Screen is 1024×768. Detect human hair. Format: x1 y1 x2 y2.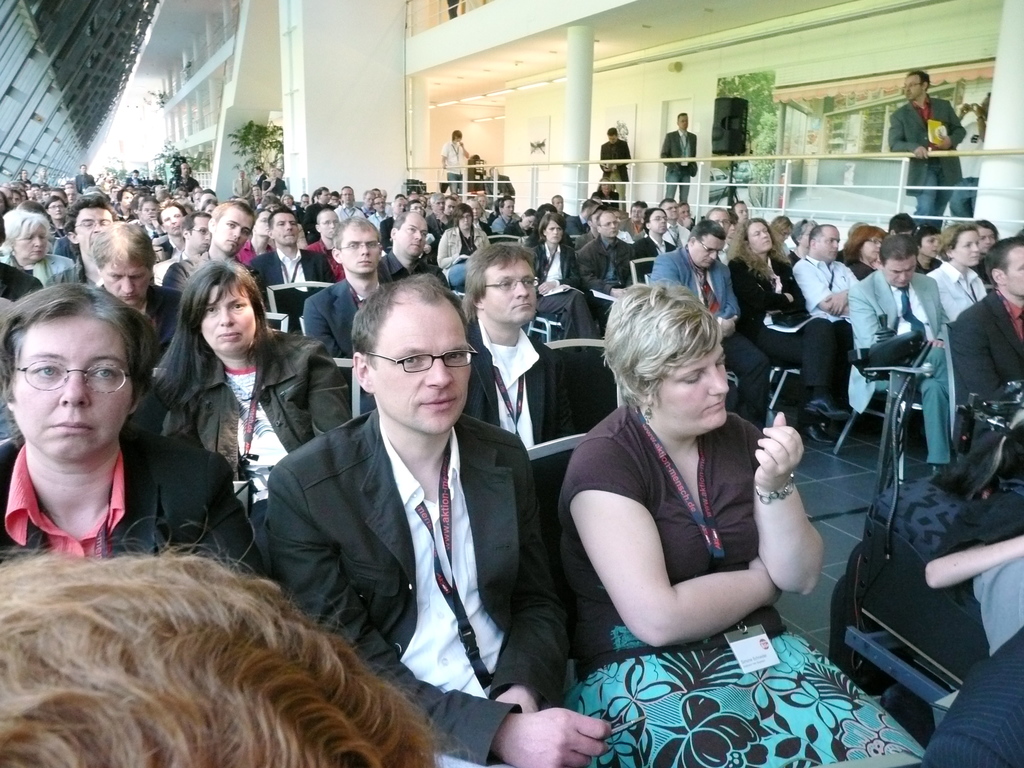
91 220 154 273.
